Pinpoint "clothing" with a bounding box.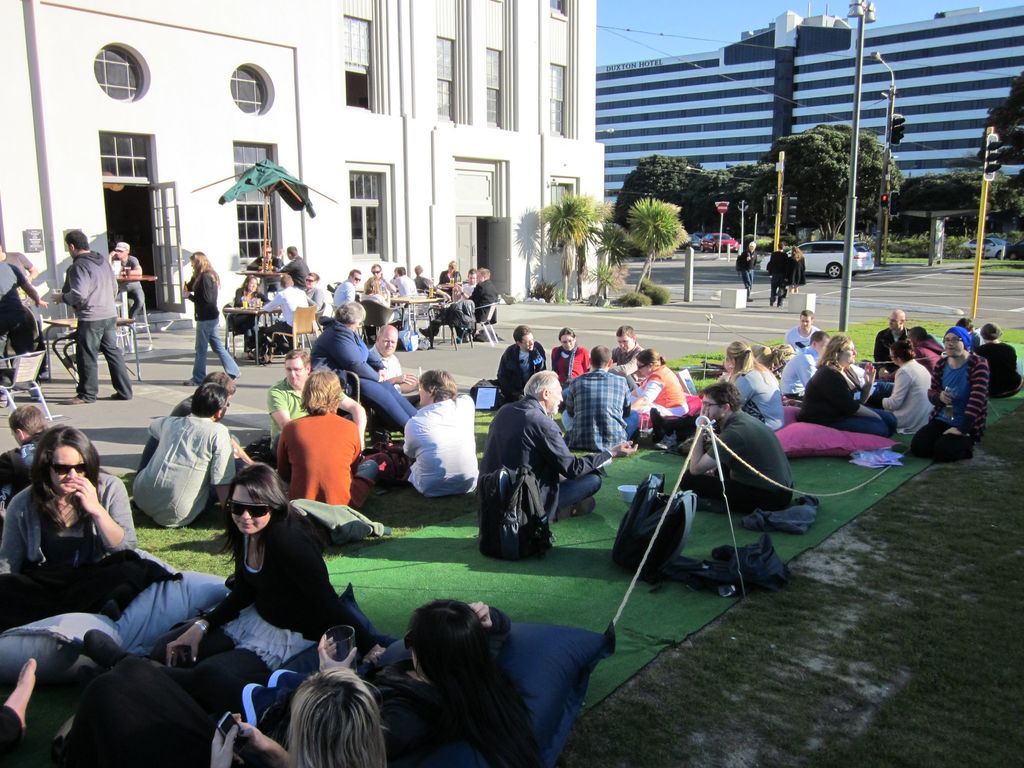
191:604:515:743.
